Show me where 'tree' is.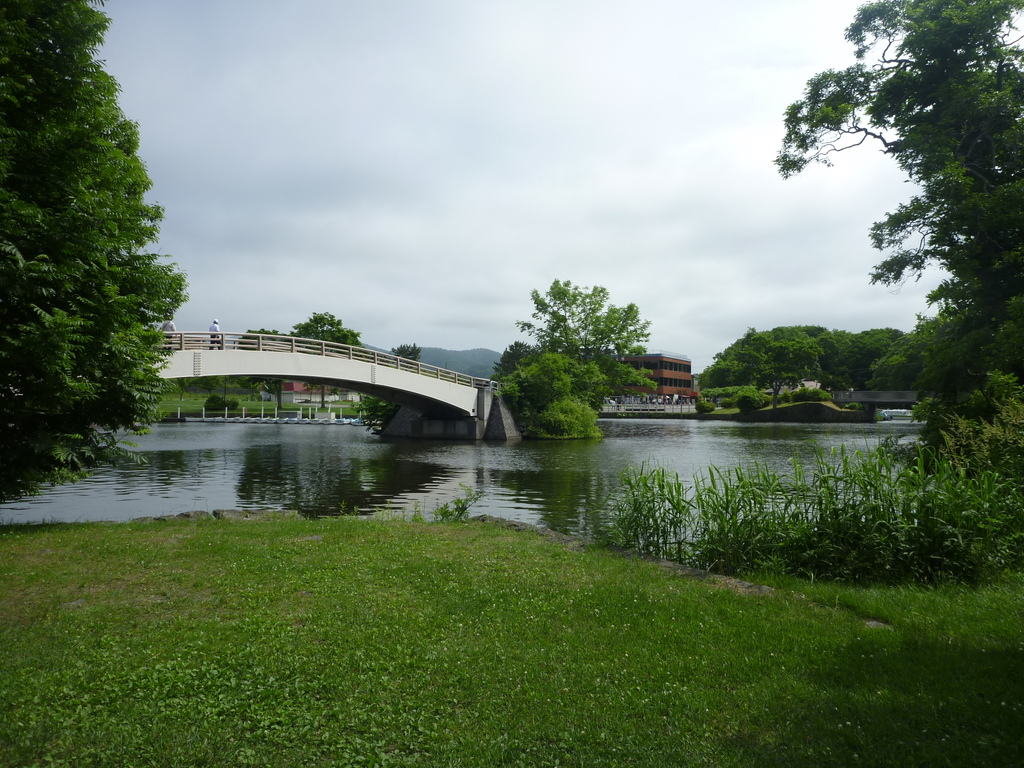
'tree' is at left=486, top=340, right=544, bottom=388.
